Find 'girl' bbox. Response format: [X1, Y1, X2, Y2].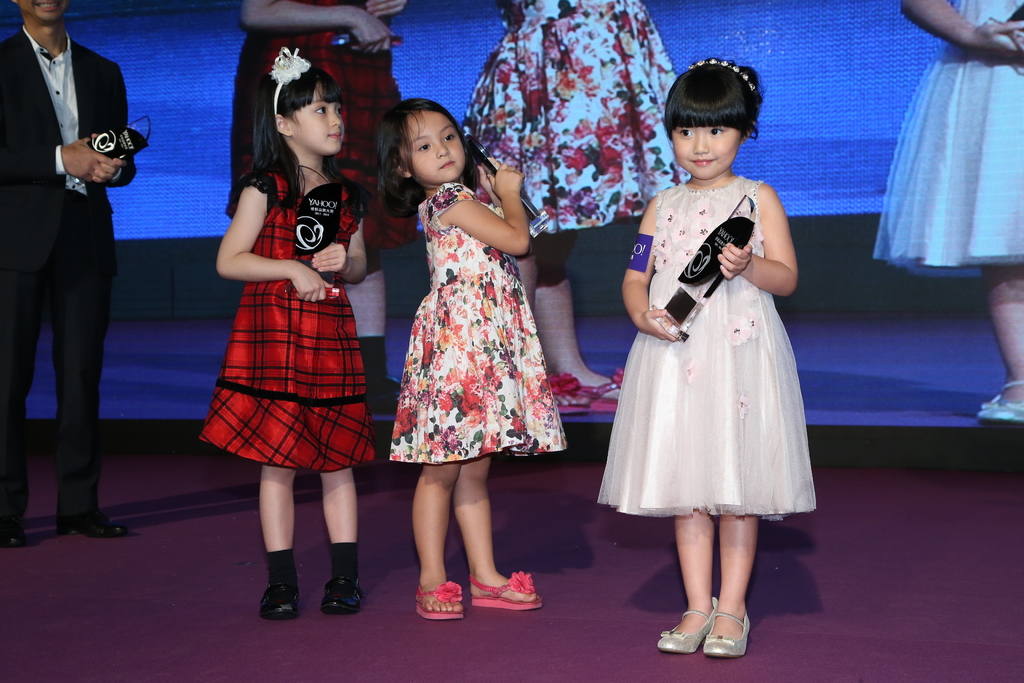
[598, 54, 817, 656].
